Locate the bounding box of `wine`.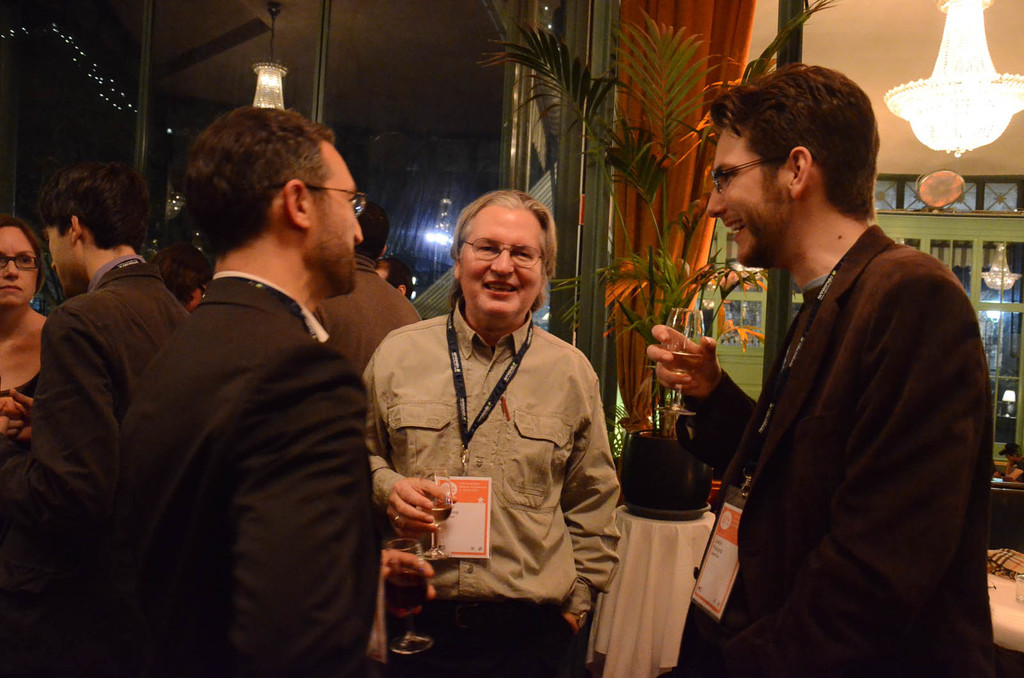
Bounding box: {"x1": 419, "y1": 503, "x2": 452, "y2": 524}.
